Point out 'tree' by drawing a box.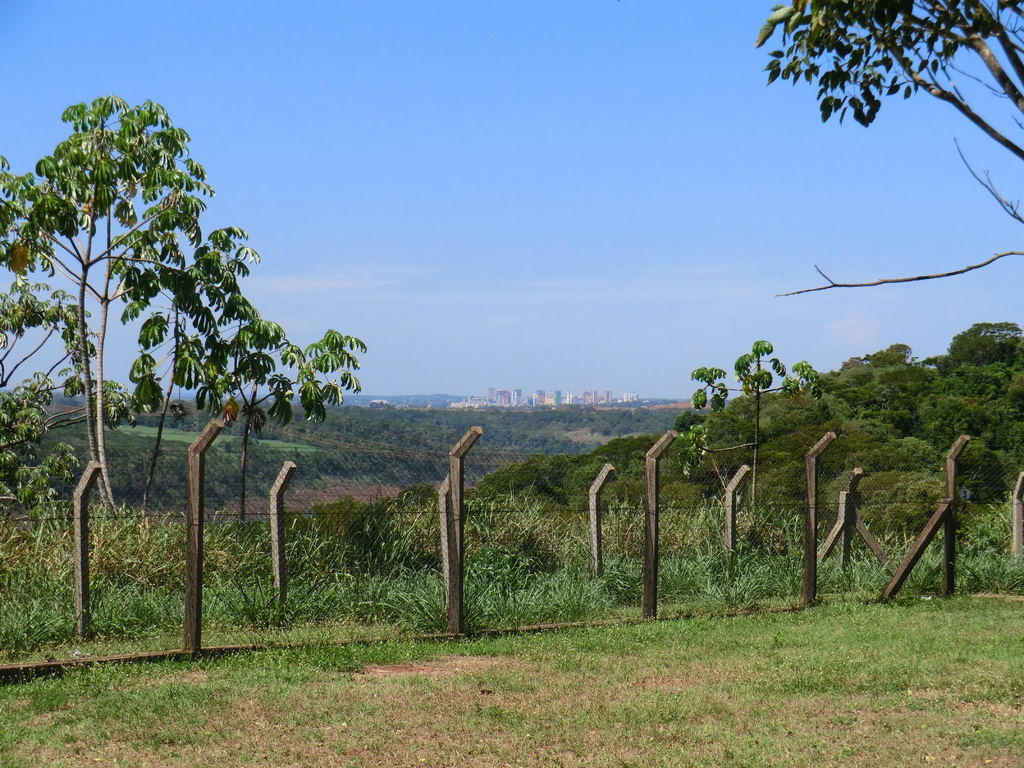
[134, 249, 369, 538].
